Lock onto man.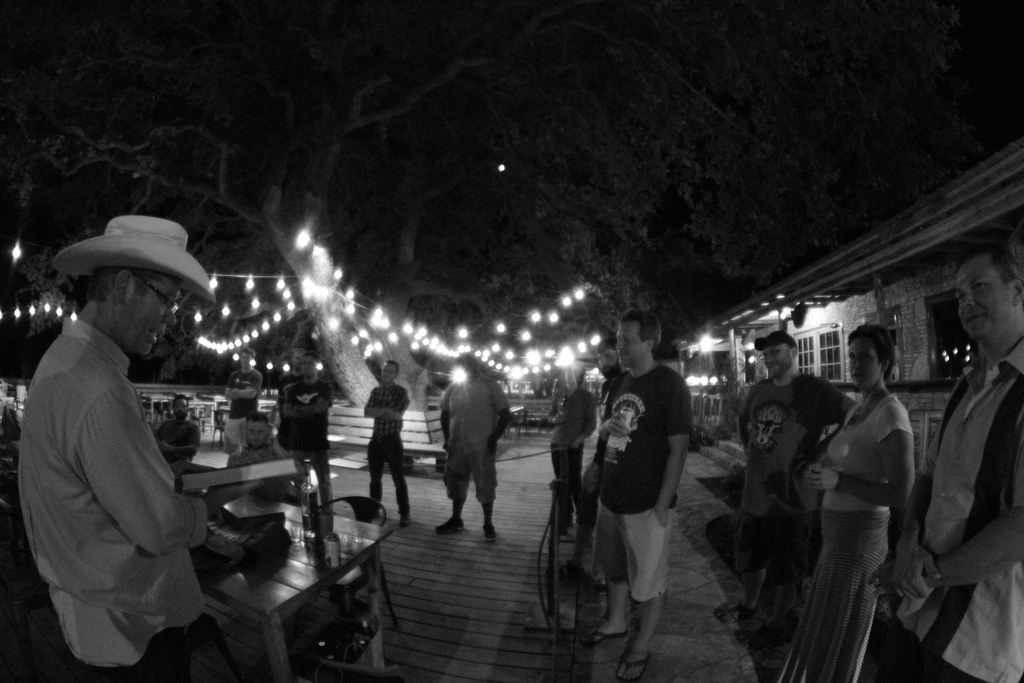
Locked: [x1=433, y1=352, x2=513, y2=541].
